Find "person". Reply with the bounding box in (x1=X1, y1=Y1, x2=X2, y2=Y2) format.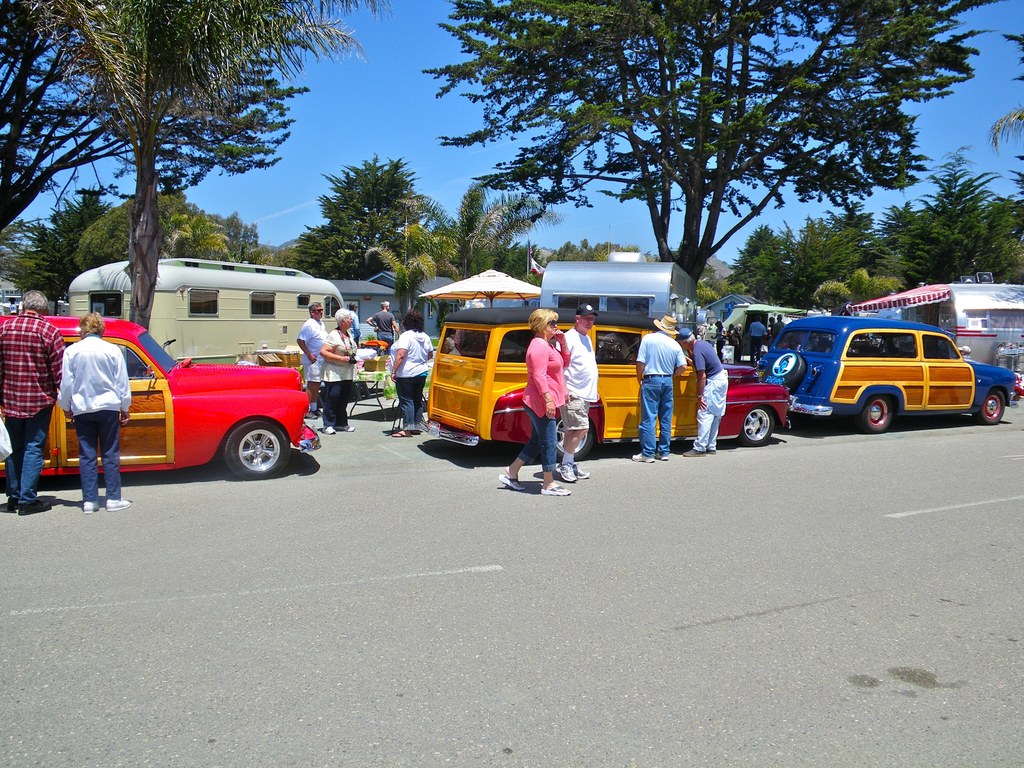
(x1=387, y1=316, x2=448, y2=440).
